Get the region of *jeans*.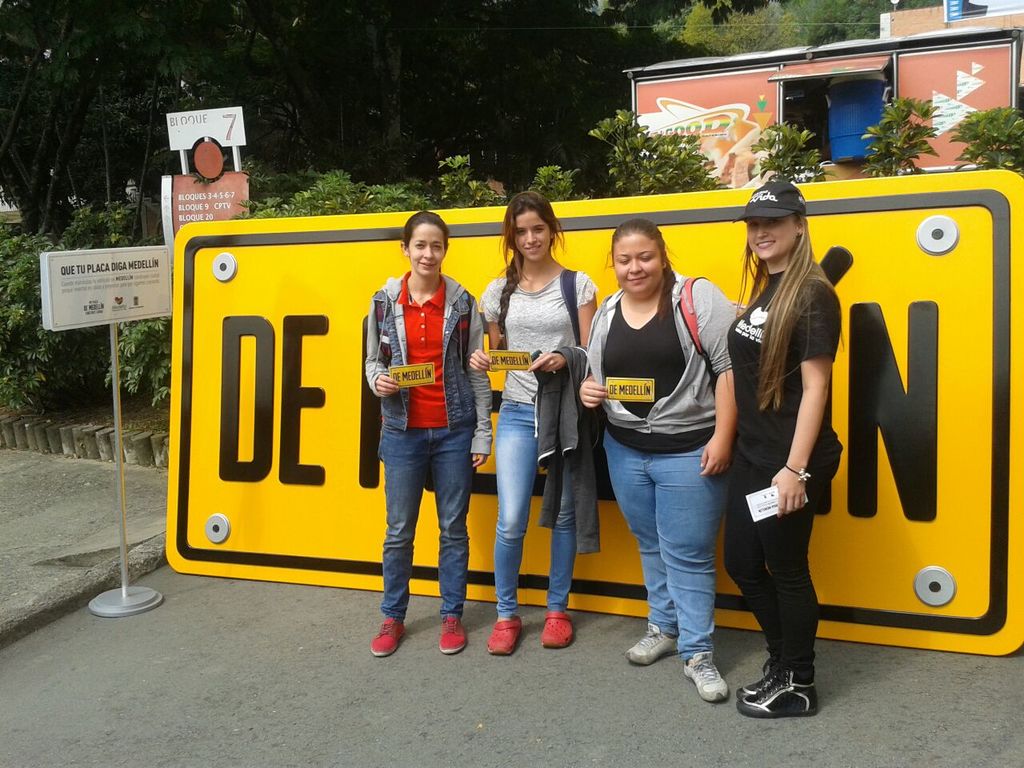
(617, 441, 735, 662).
